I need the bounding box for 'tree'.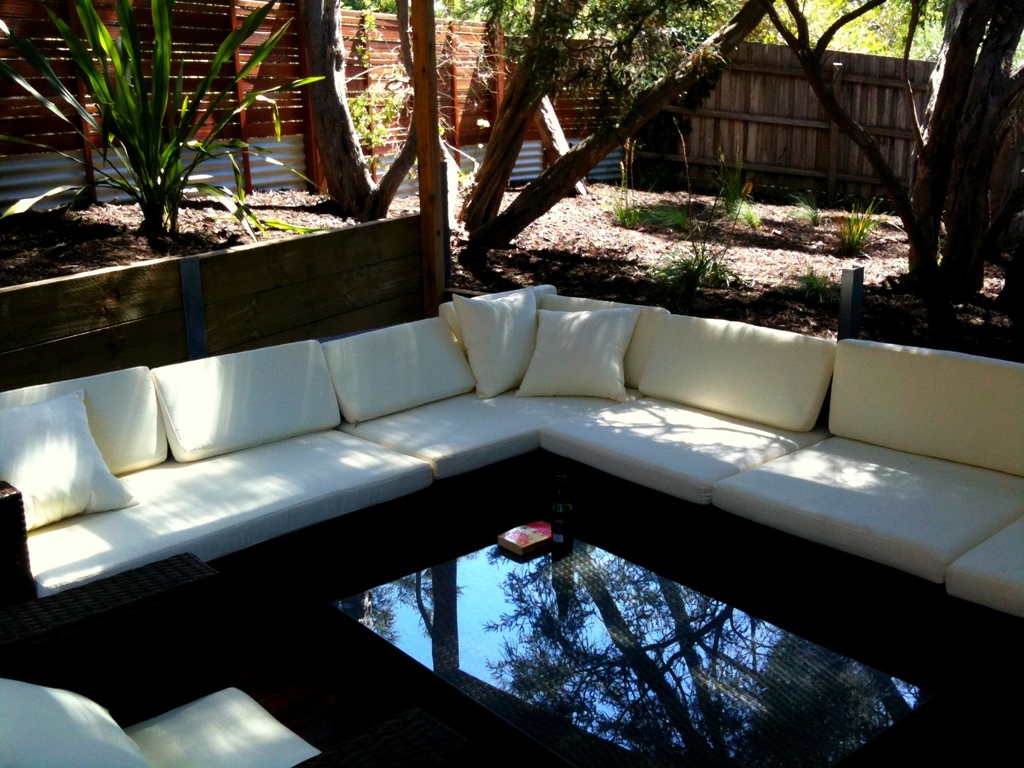
Here it is: <box>292,0,450,227</box>.
